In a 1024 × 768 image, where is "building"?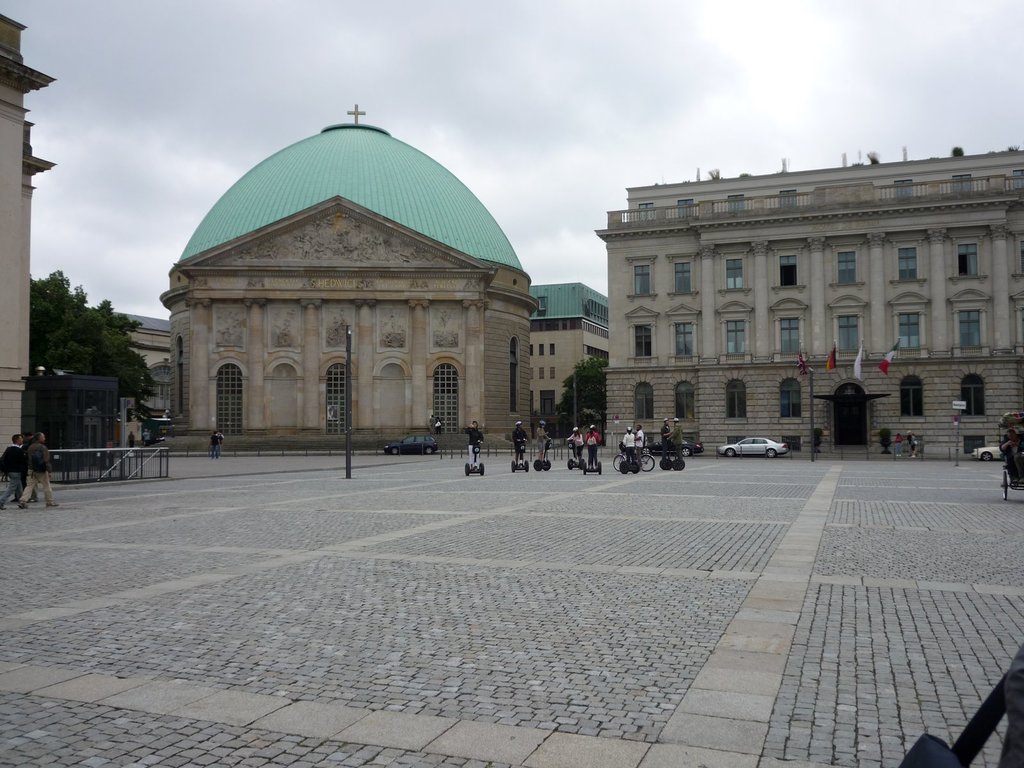
(left=535, top=151, right=1014, bottom=440).
